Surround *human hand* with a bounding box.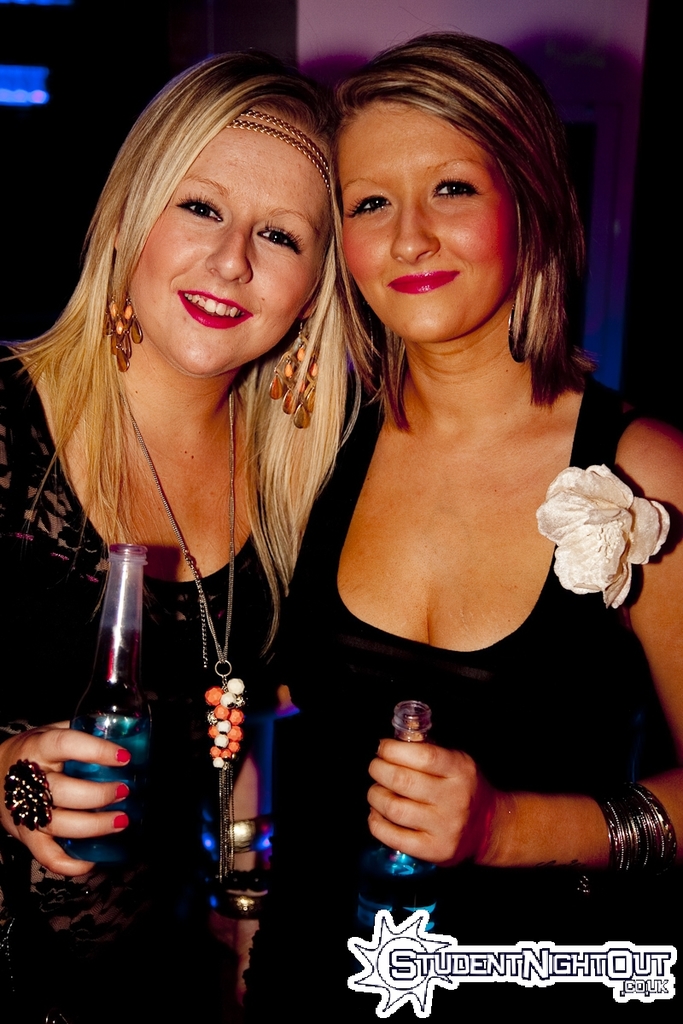
<region>360, 739, 498, 866</region>.
